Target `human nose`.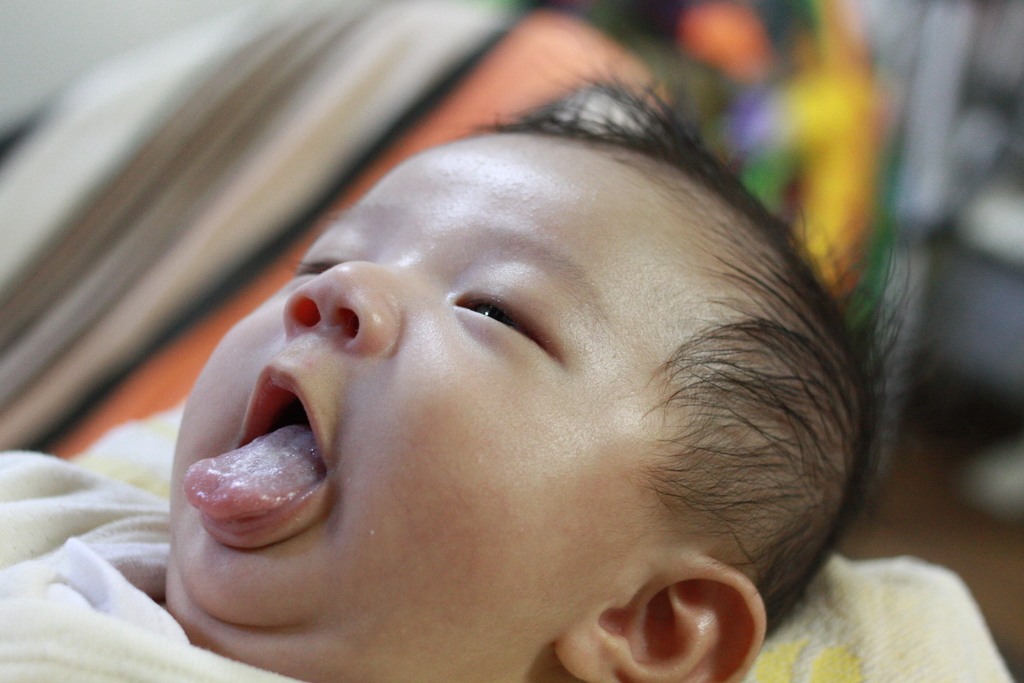
Target region: [285, 240, 420, 365].
